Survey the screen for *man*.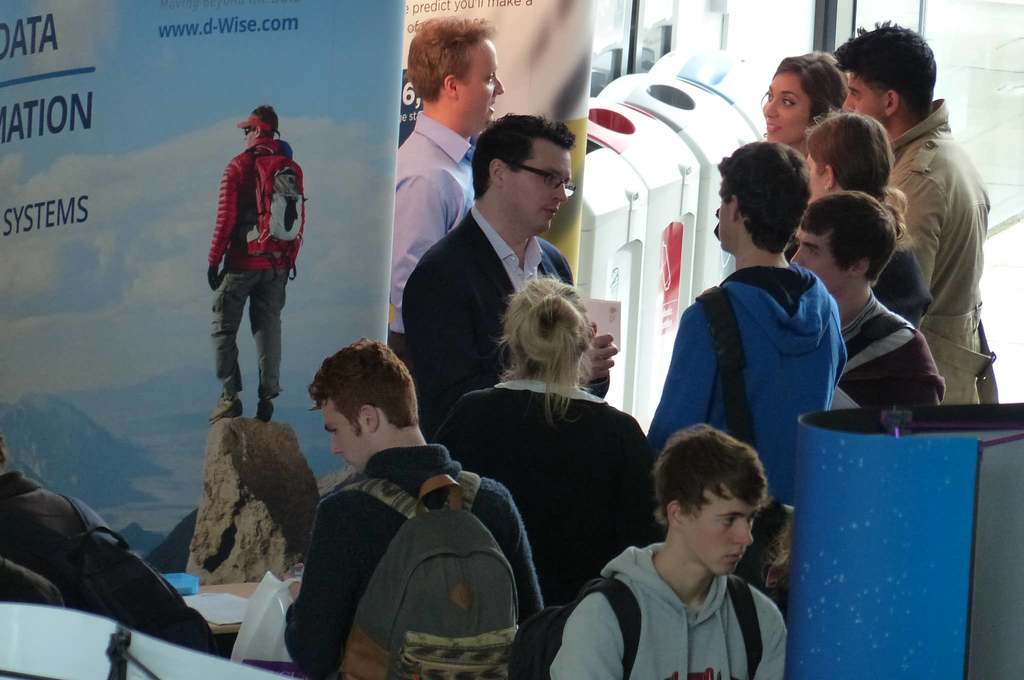
Survey found: <bbox>867, 31, 1004, 430</bbox>.
